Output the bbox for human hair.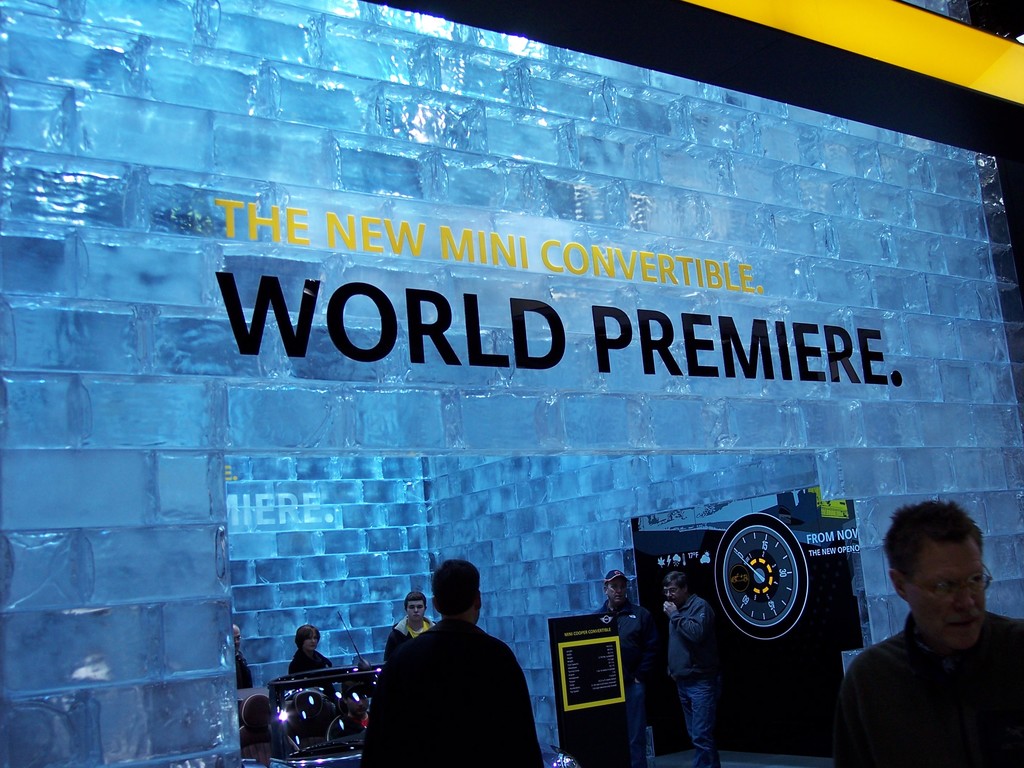
666,570,692,595.
